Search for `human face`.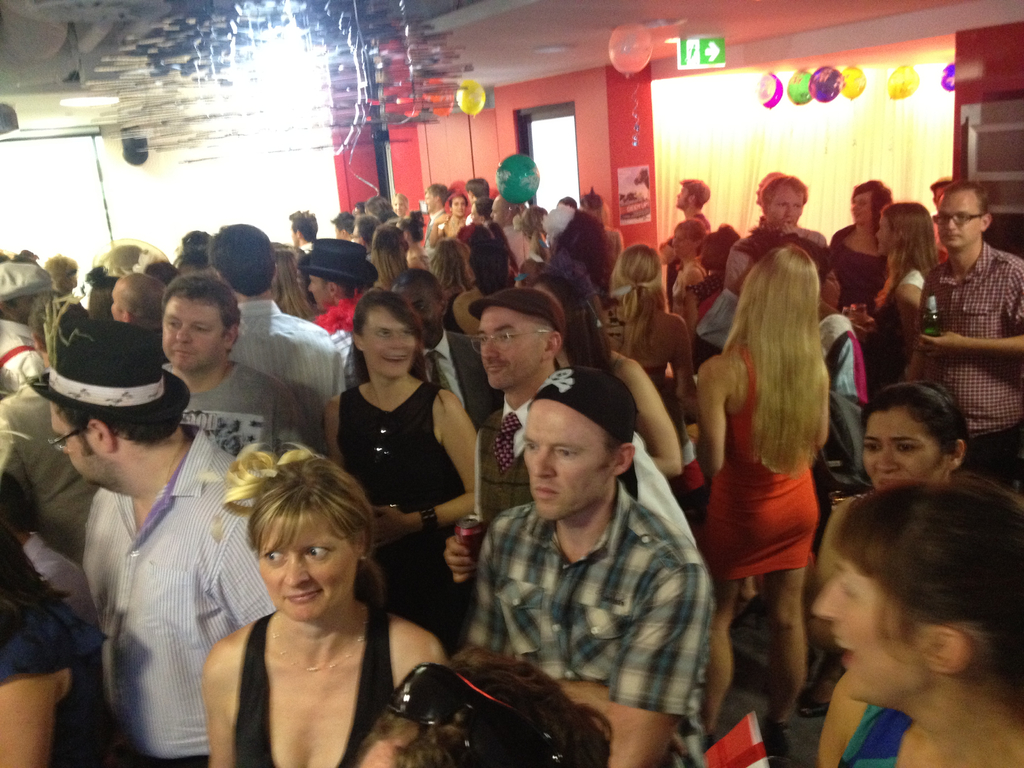
Found at {"x1": 811, "y1": 552, "x2": 913, "y2": 704}.
